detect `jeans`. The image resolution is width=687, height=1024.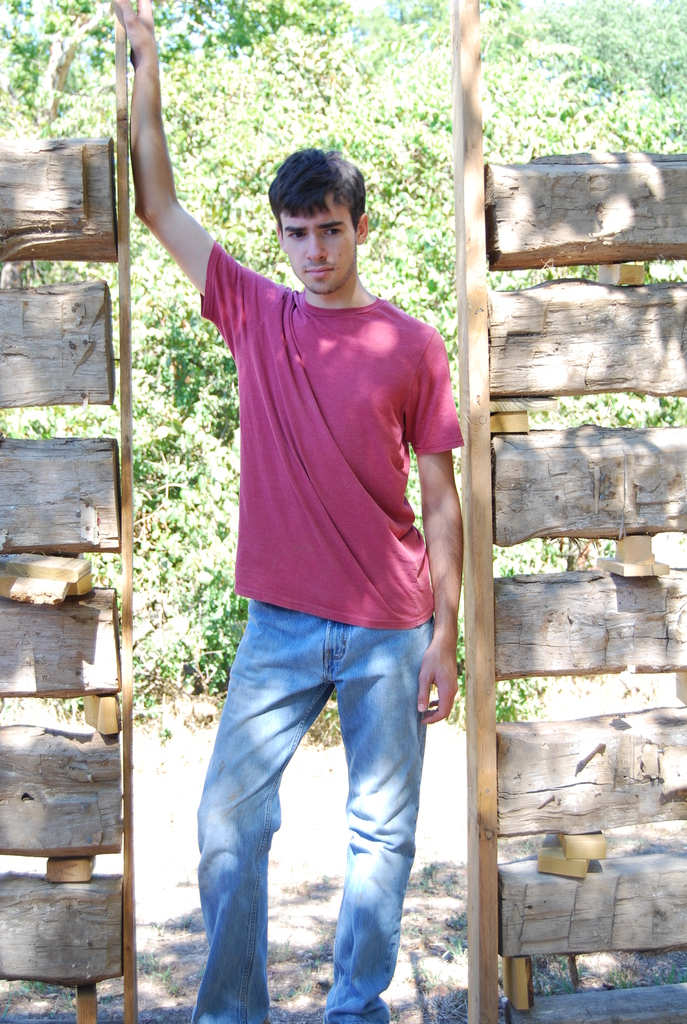
BBox(189, 574, 459, 1004).
